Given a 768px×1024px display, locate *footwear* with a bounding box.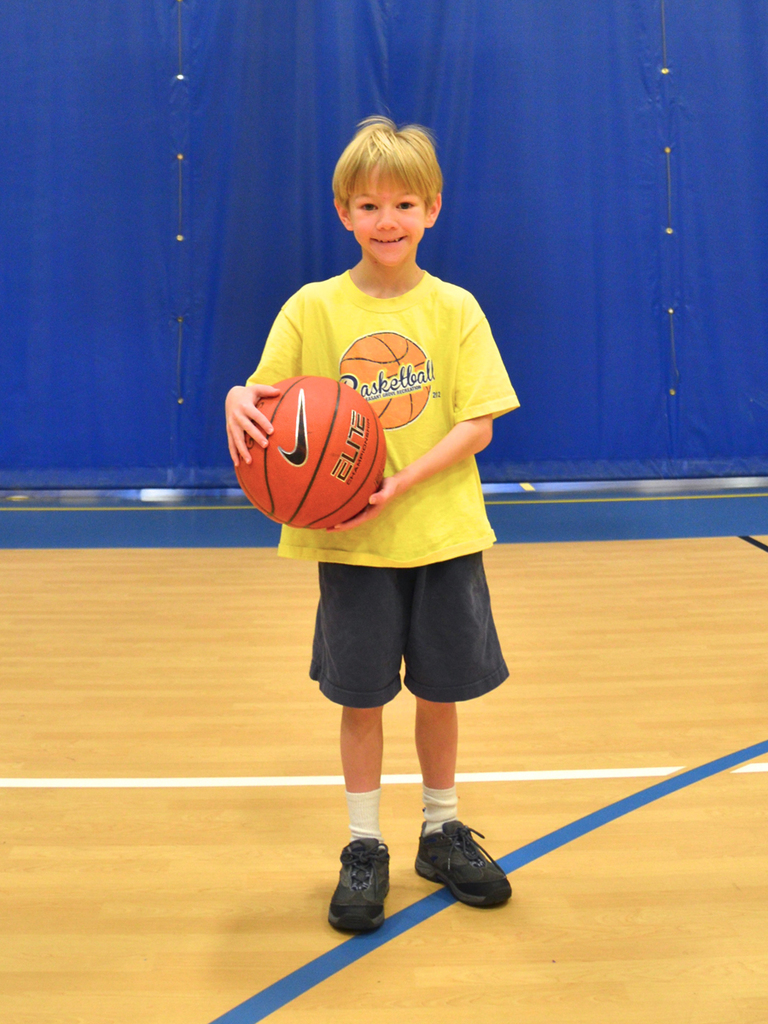
Located: box(321, 841, 402, 931).
